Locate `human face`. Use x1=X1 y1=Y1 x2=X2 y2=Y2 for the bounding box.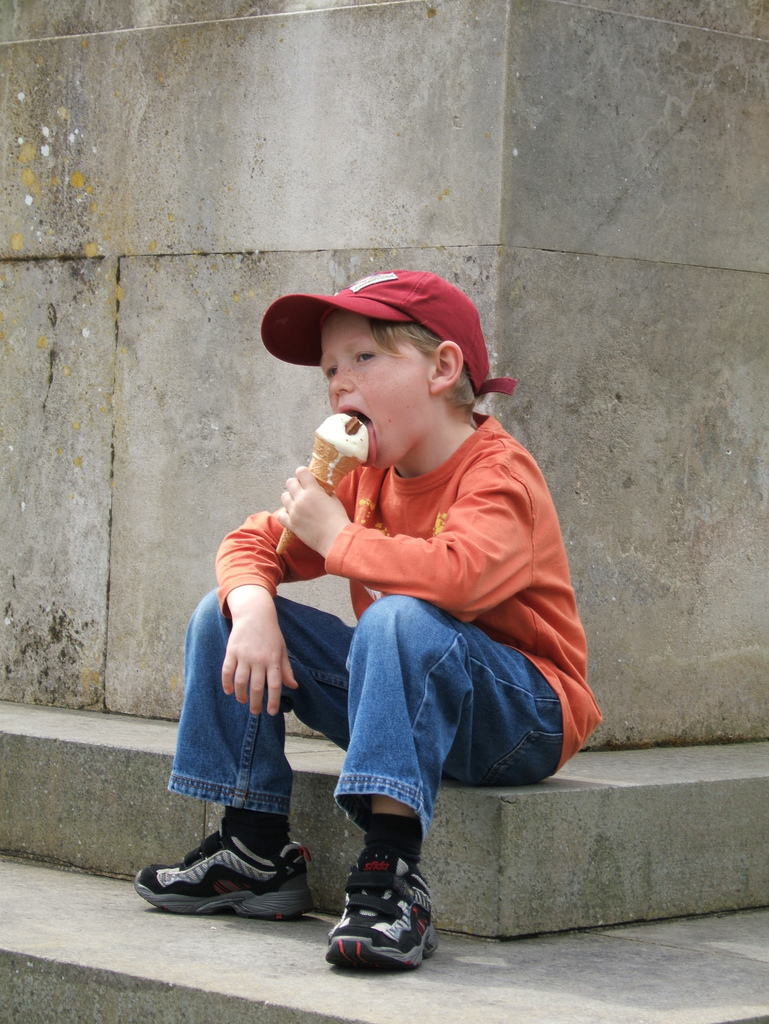
x1=318 y1=317 x2=431 y2=469.
